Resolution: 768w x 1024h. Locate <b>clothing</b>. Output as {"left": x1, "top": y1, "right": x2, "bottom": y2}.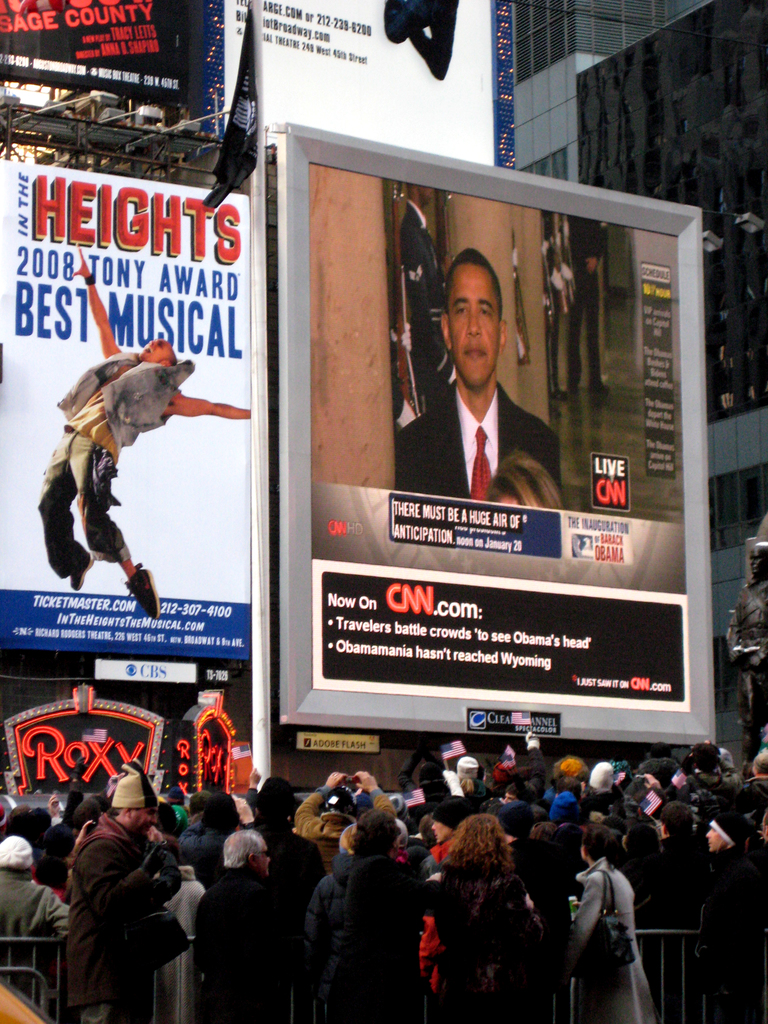
{"left": 190, "top": 865, "right": 305, "bottom": 1023}.
